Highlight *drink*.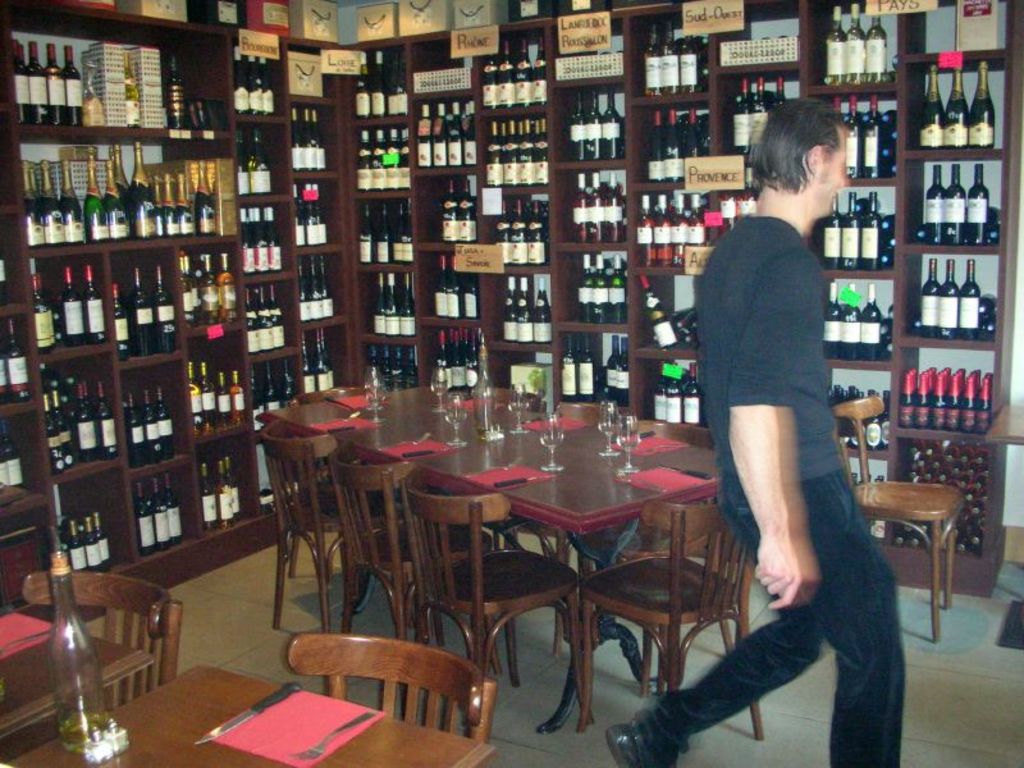
Highlighted region: bbox=[462, 266, 481, 320].
